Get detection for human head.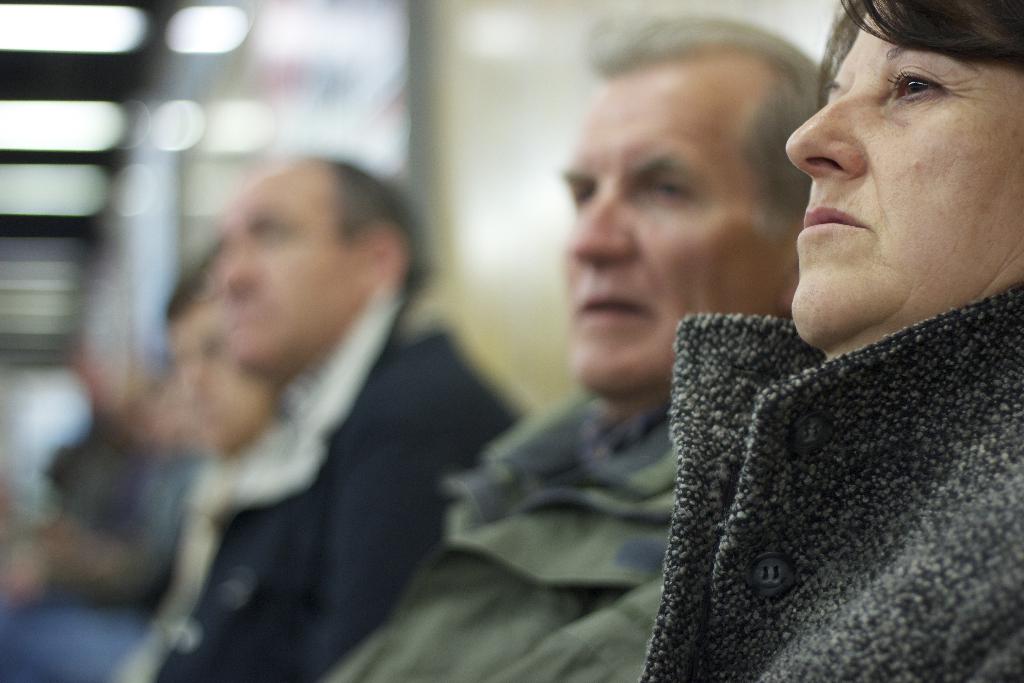
Detection: {"x1": 563, "y1": 21, "x2": 818, "y2": 383}.
